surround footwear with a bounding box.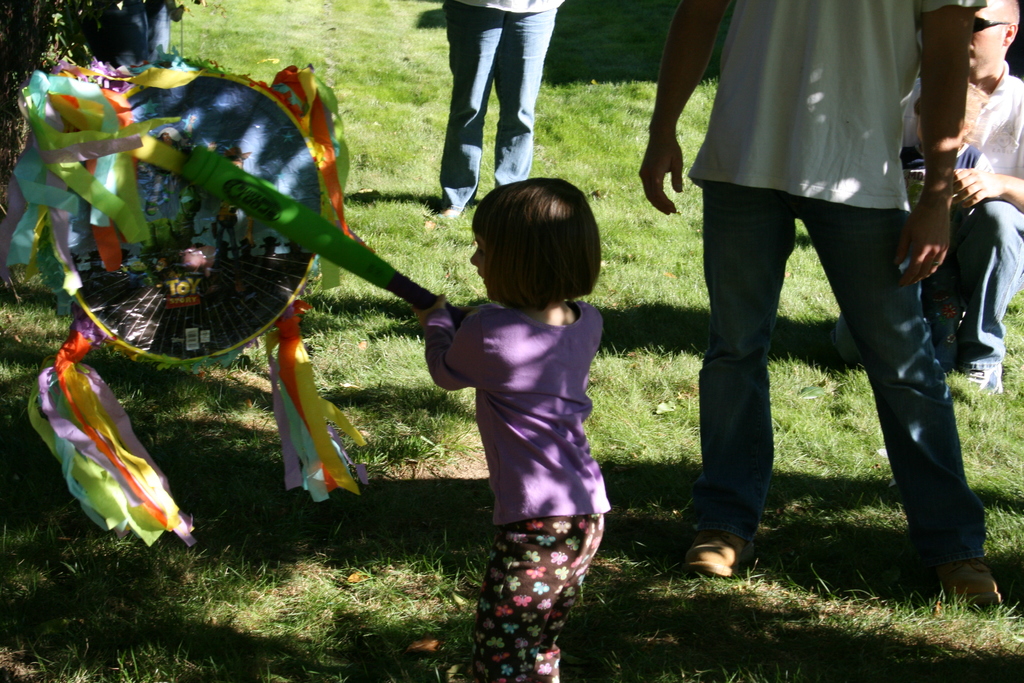
left=687, top=524, right=763, bottom=579.
